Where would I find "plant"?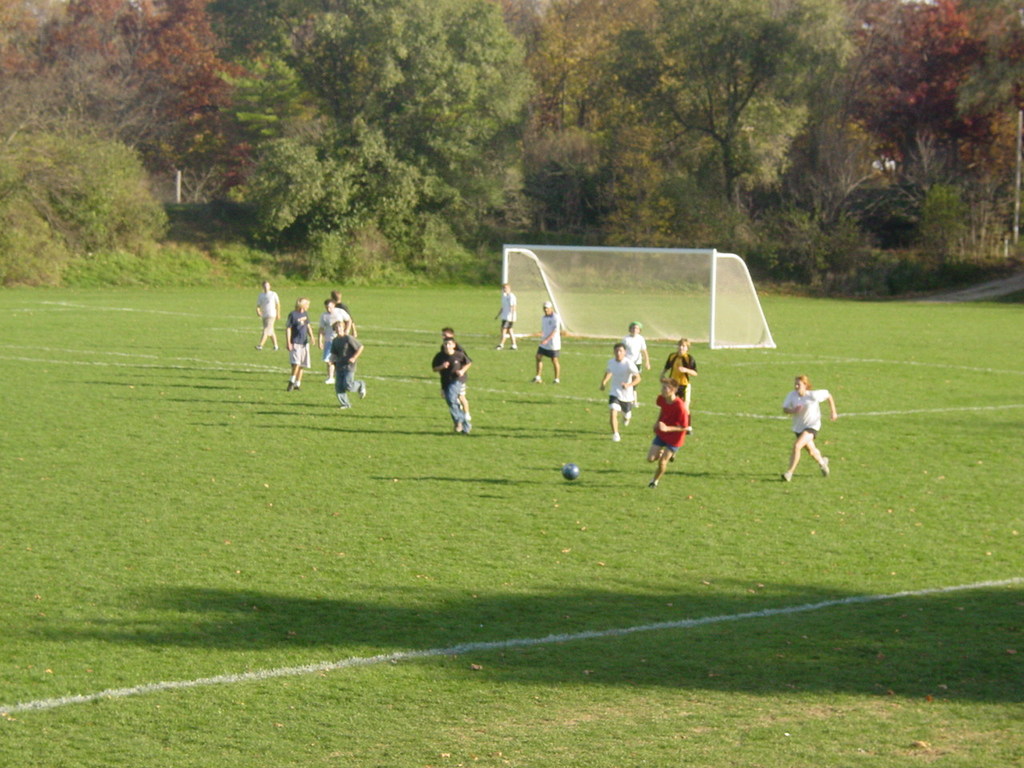
At {"x1": 67, "y1": 241, "x2": 223, "y2": 306}.
